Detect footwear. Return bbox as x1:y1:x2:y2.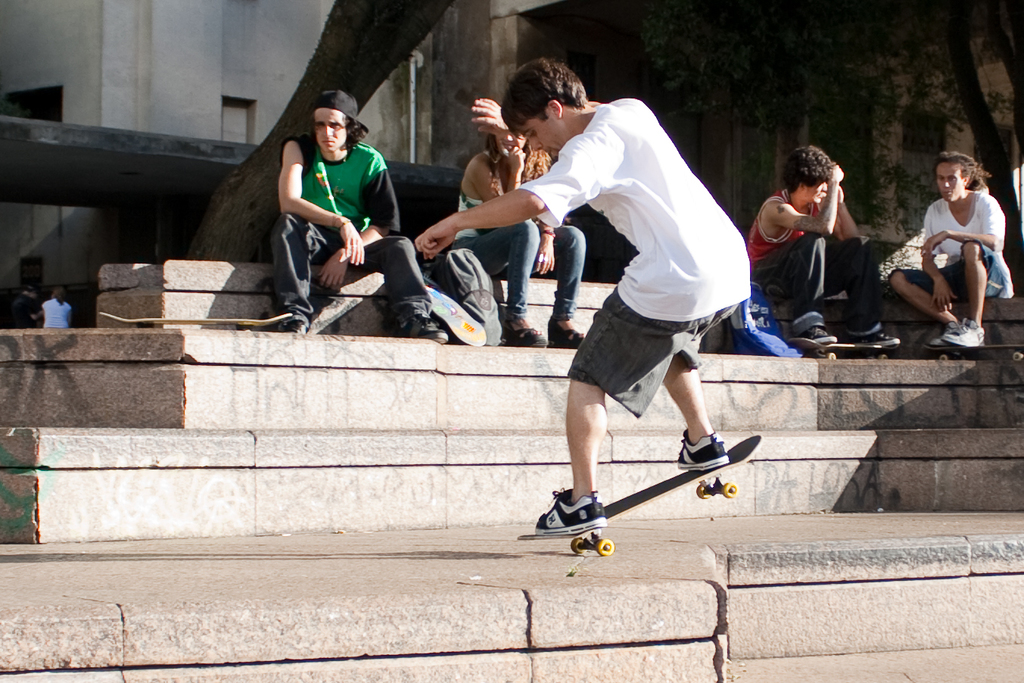
674:438:729:471.
